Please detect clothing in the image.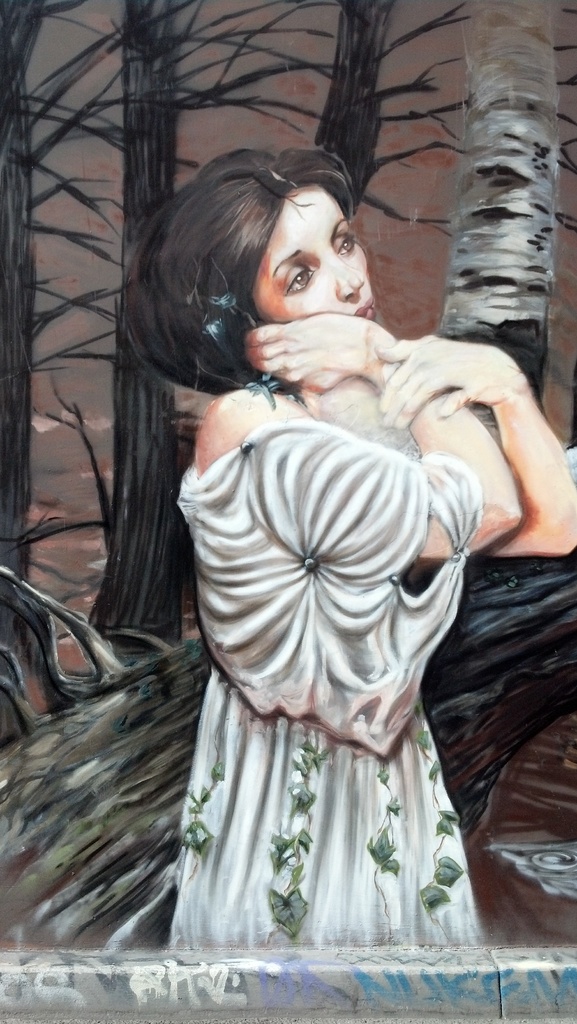
region(143, 396, 510, 931).
